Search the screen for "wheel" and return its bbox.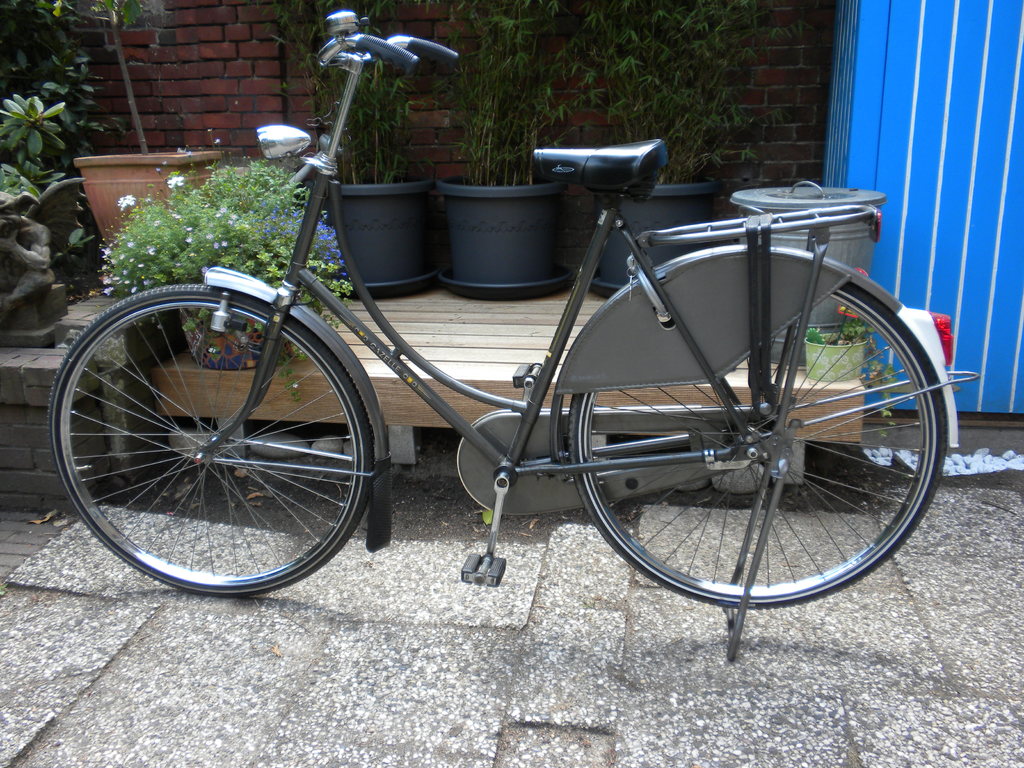
Found: x1=566 y1=280 x2=947 y2=609.
